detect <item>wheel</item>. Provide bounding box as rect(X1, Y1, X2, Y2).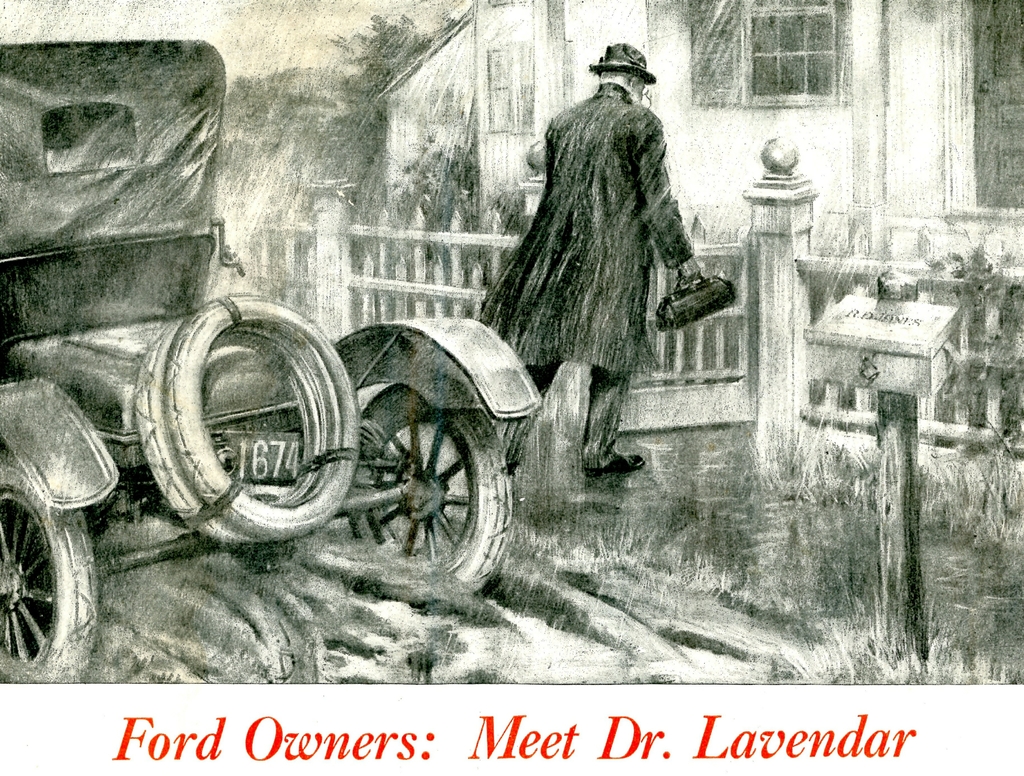
rect(339, 382, 515, 591).
